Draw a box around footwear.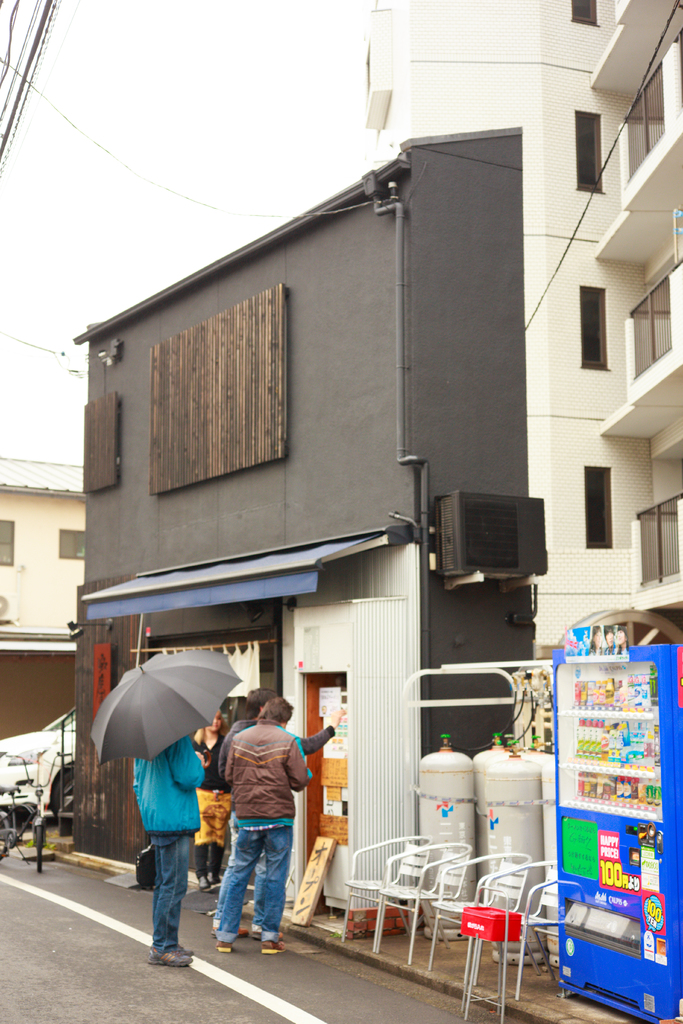
x1=211 y1=941 x2=234 y2=955.
